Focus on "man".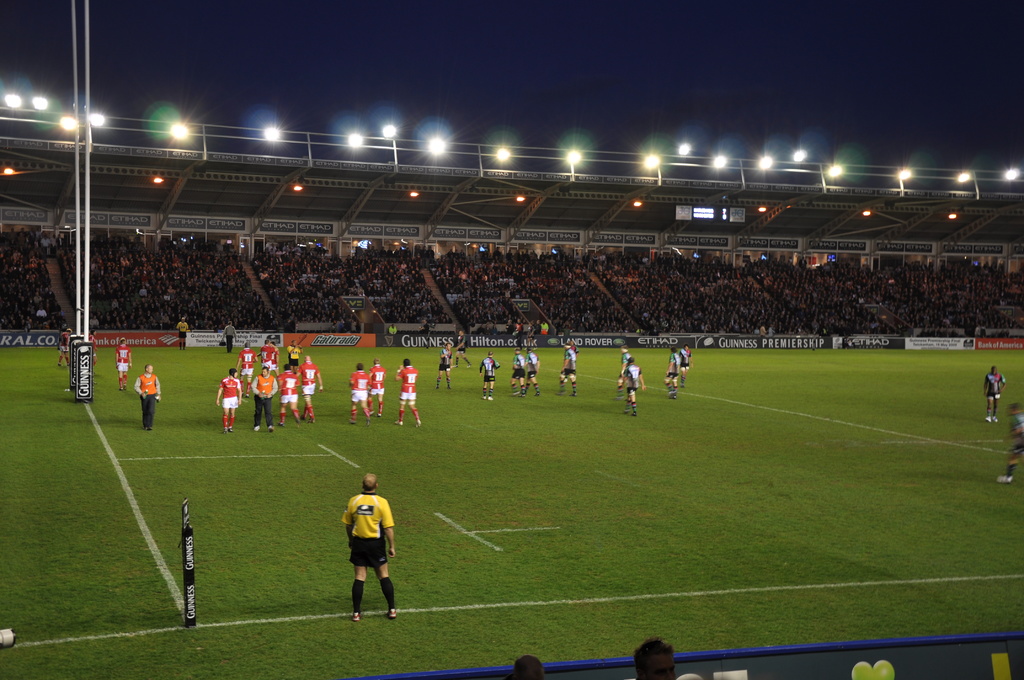
Focused at left=620, top=357, right=646, bottom=420.
